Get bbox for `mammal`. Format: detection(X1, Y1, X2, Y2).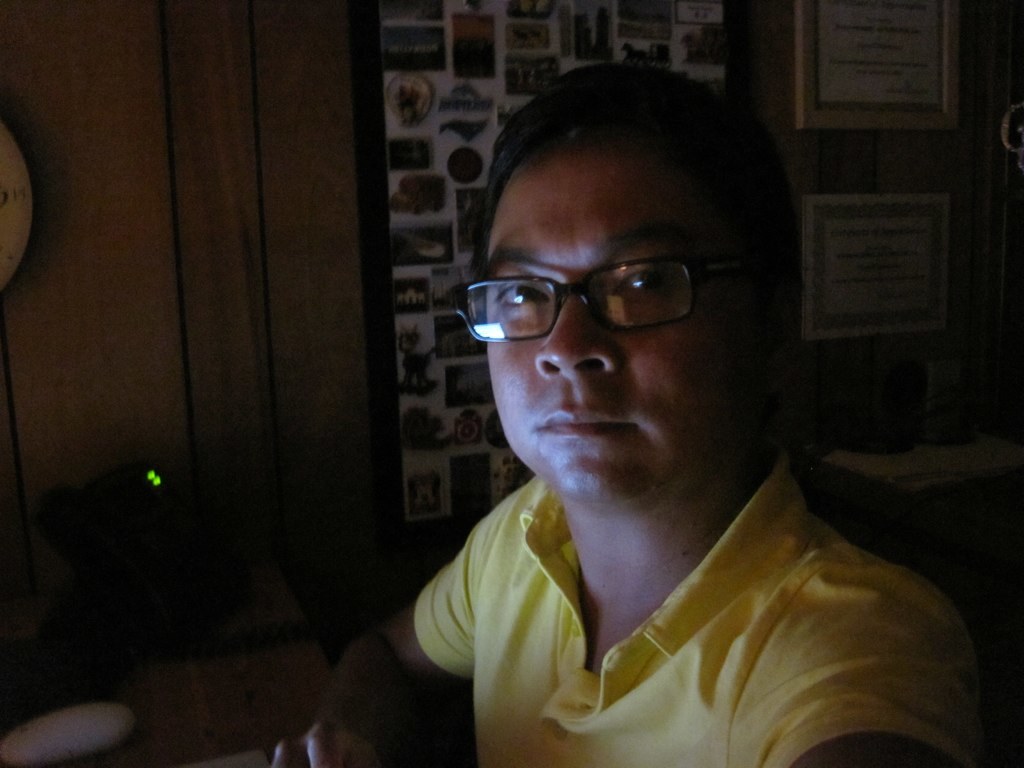
detection(320, 58, 974, 739).
